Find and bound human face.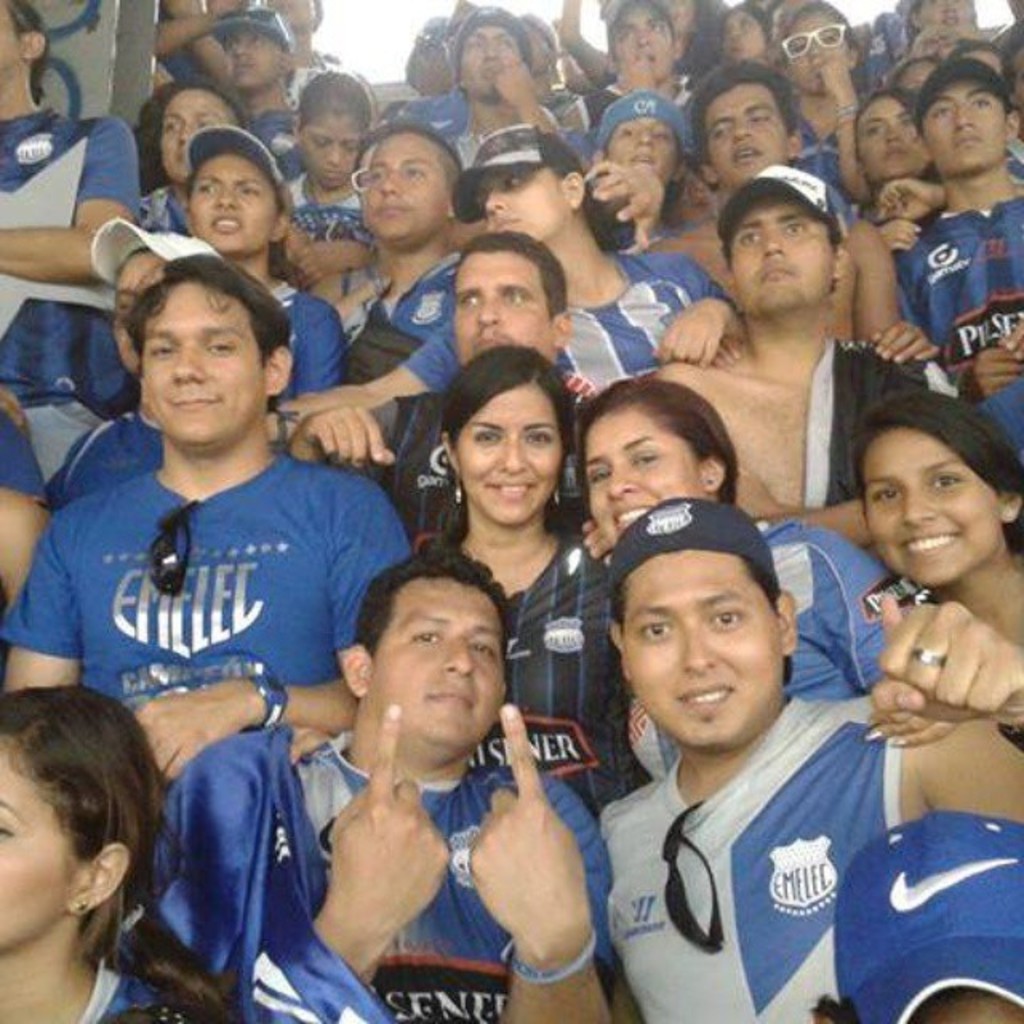
Bound: x1=459 y1=381 x2=568 y2=525.
